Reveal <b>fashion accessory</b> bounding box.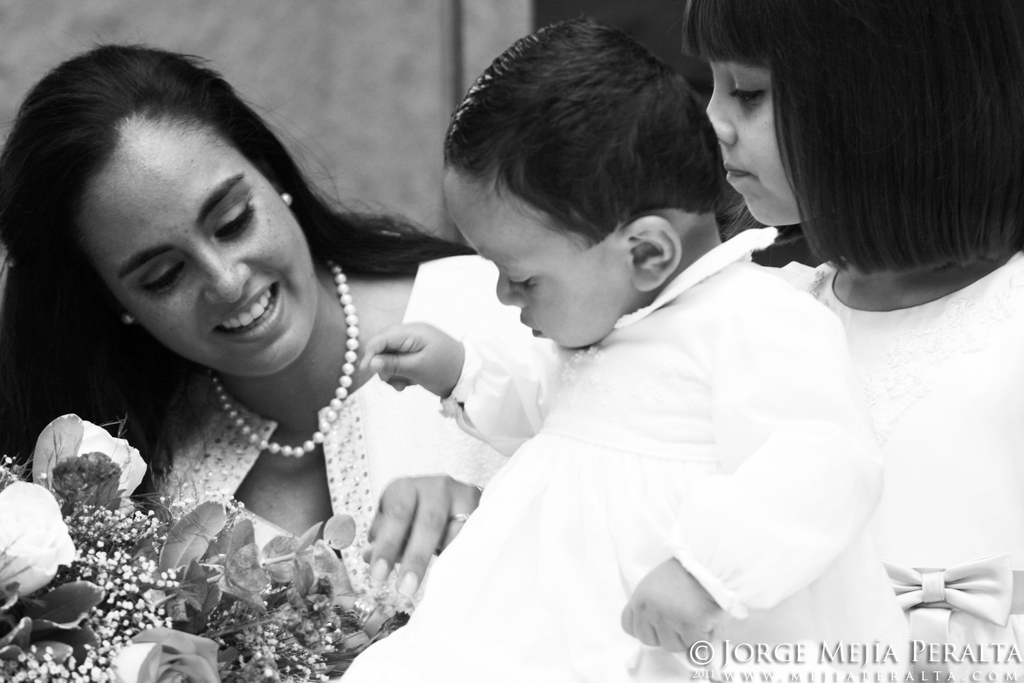
Revealed: crop(208, 248, 358, 457).
